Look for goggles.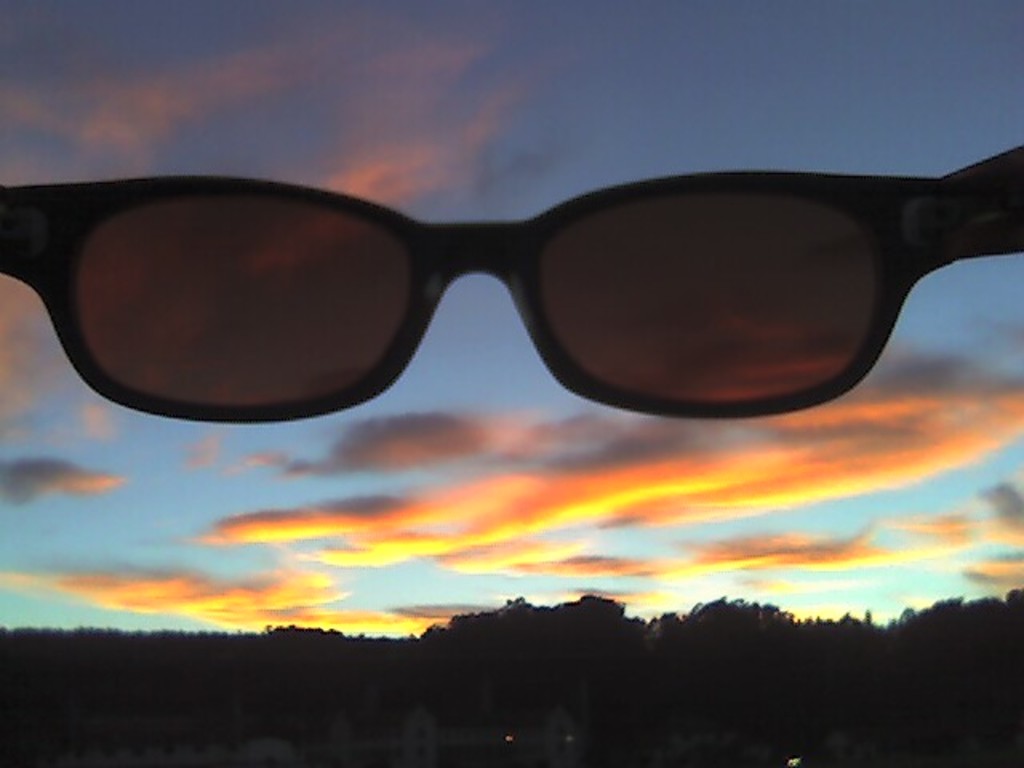
Found: box=[114, 136, 1023, 432].
